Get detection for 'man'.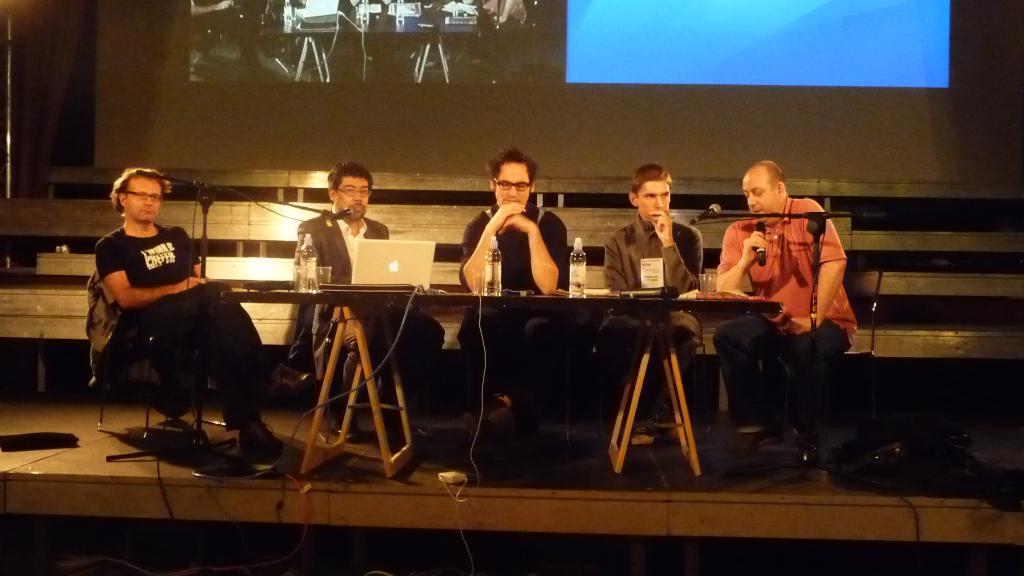
Detection: (x1=83, y1=177, x2=261, y2=453).
